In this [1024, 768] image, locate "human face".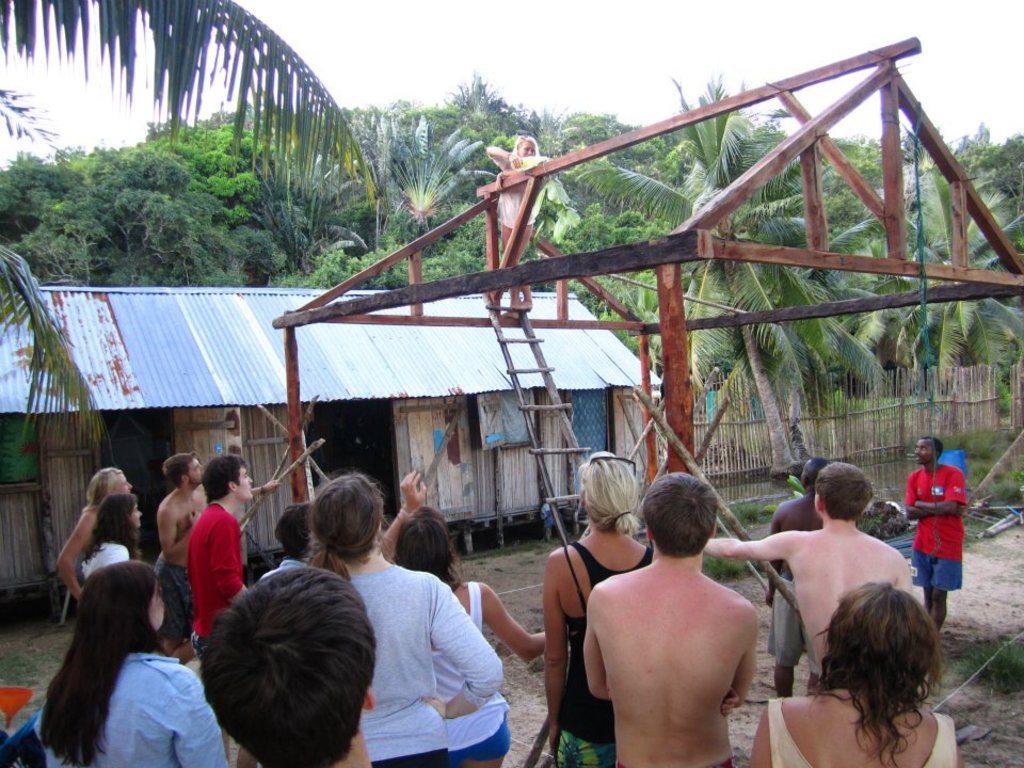
Bounding box: [x1=130, y1=502, x2=143, y2=529].
